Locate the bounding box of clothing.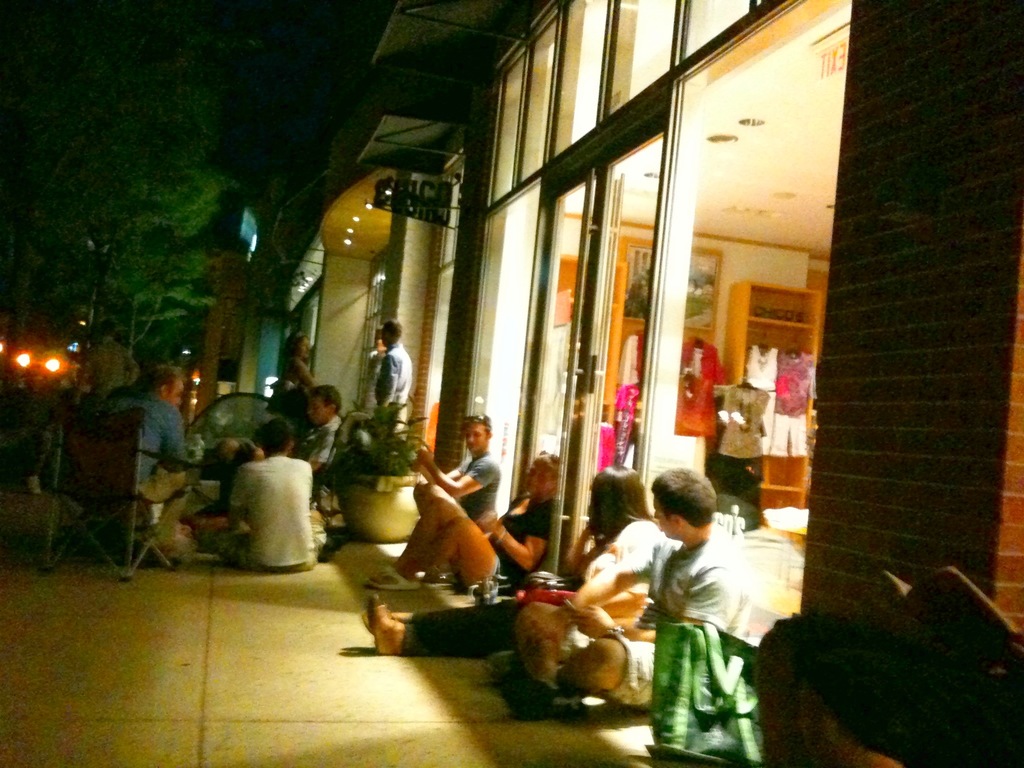
Bounding box: 737 346 782 457.
